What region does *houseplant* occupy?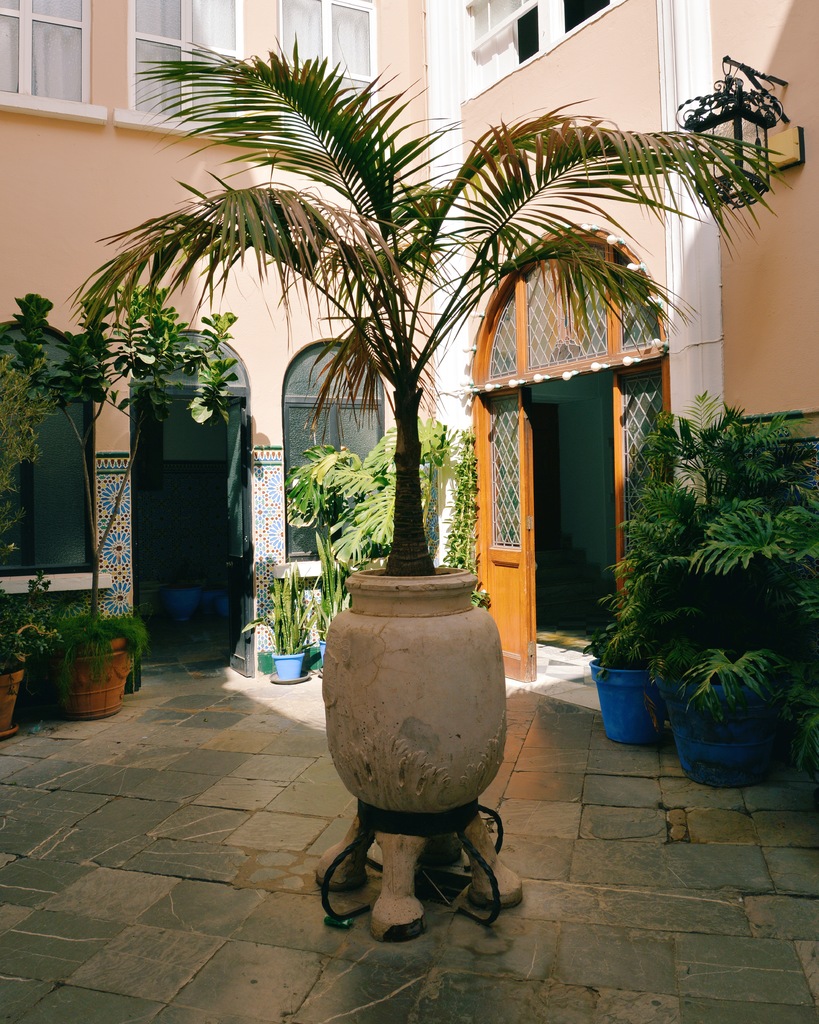
bbox=(46, 304, 190, 713).
